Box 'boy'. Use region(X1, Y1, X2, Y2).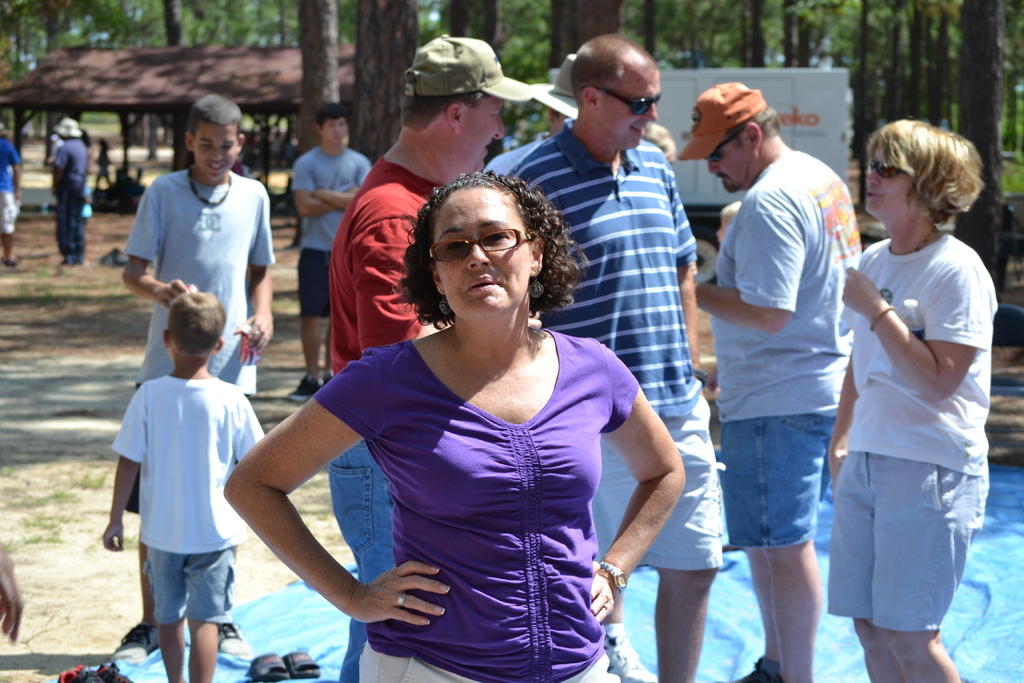
region(118, 97, 275, 669).
